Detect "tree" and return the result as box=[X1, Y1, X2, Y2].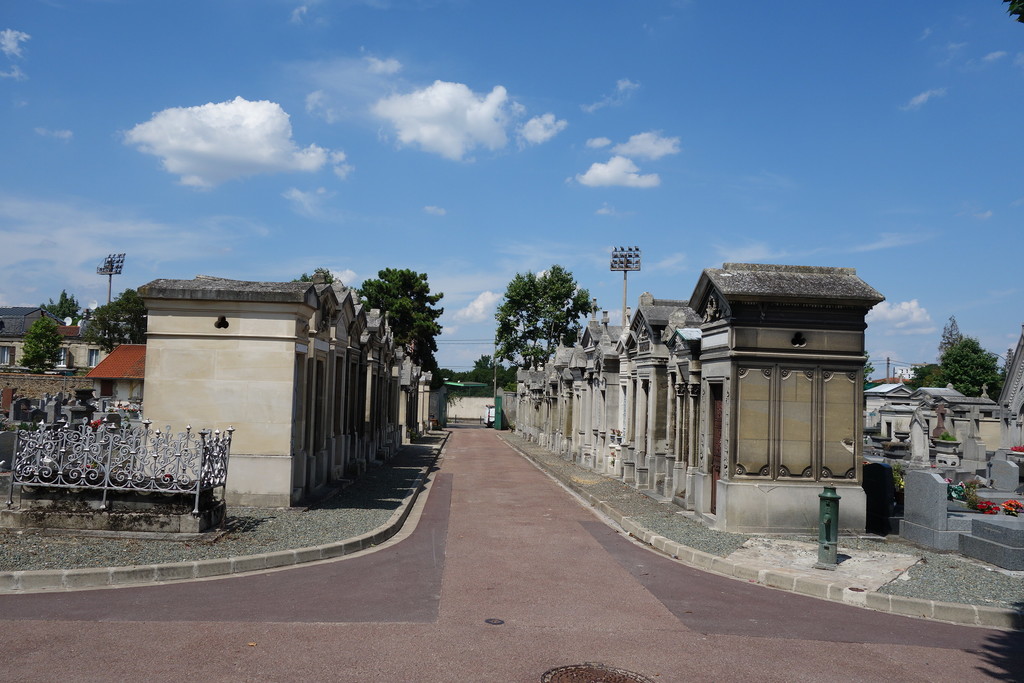
box=[40, 288, 82, 320].
